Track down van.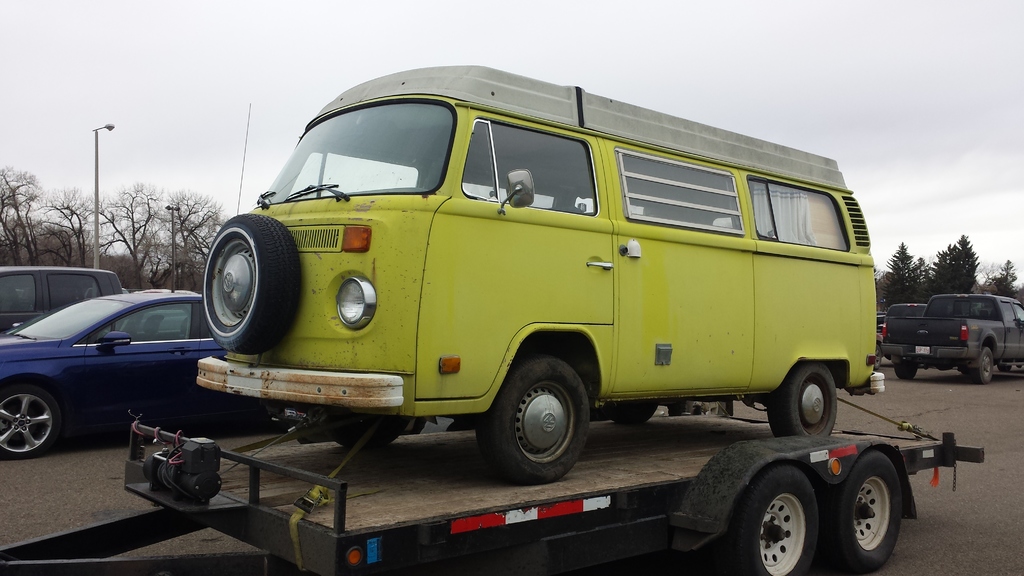
Tracked to rect(194, 66, 884, 488).
